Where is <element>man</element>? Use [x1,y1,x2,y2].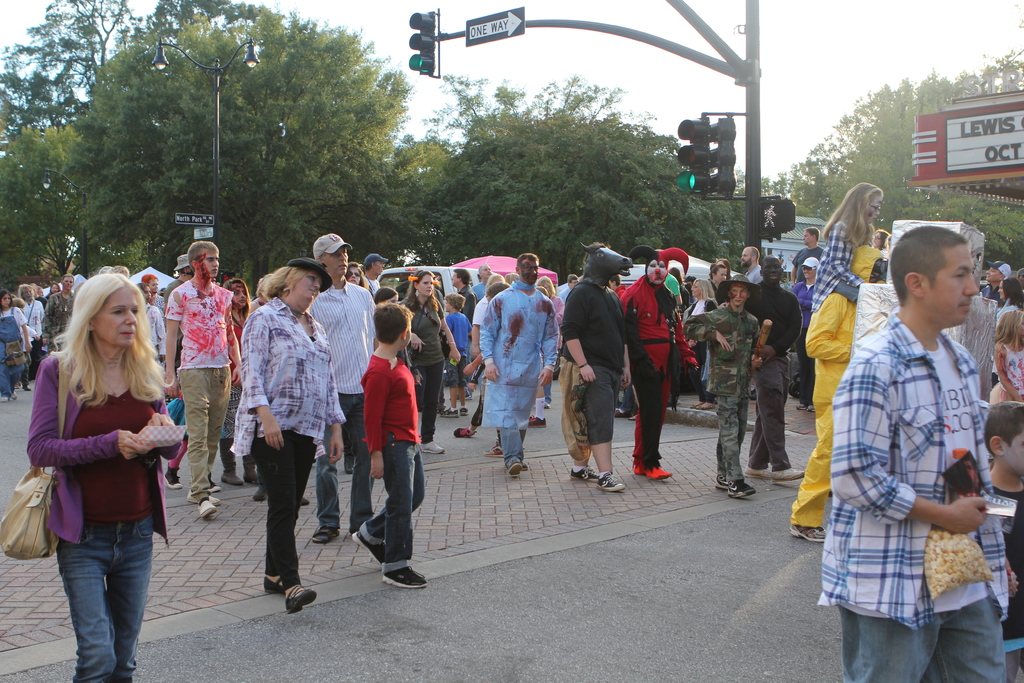
[474,262,493,303].
